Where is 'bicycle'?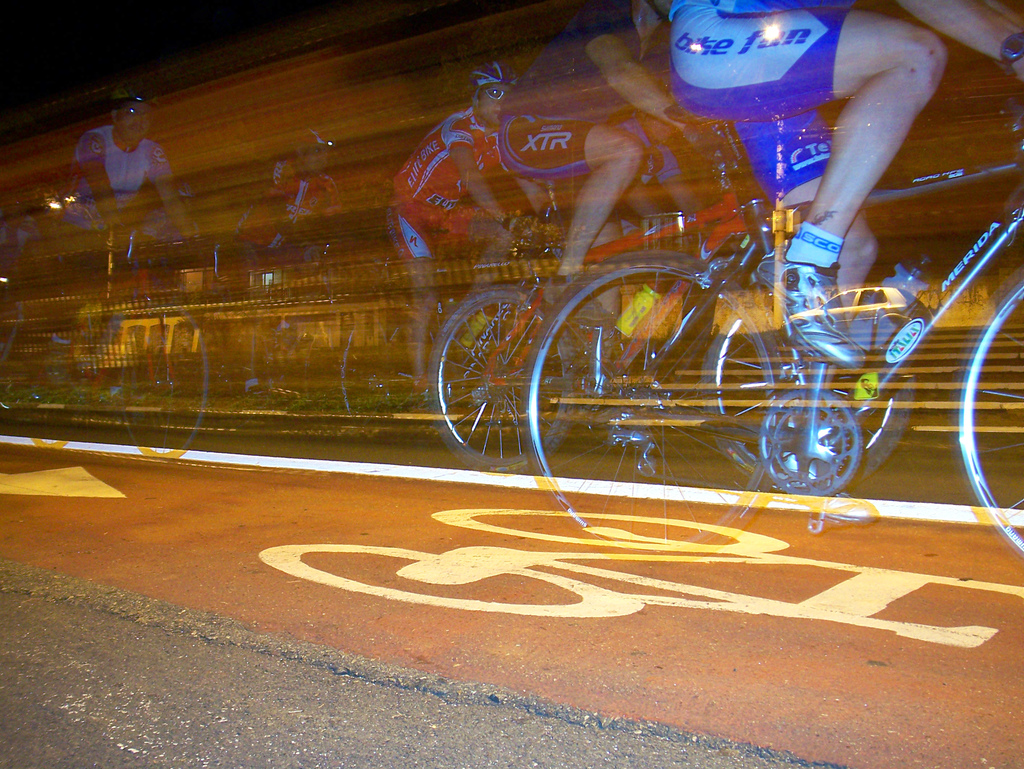
x1=527, y1=108, x2=1023, y2=548.
